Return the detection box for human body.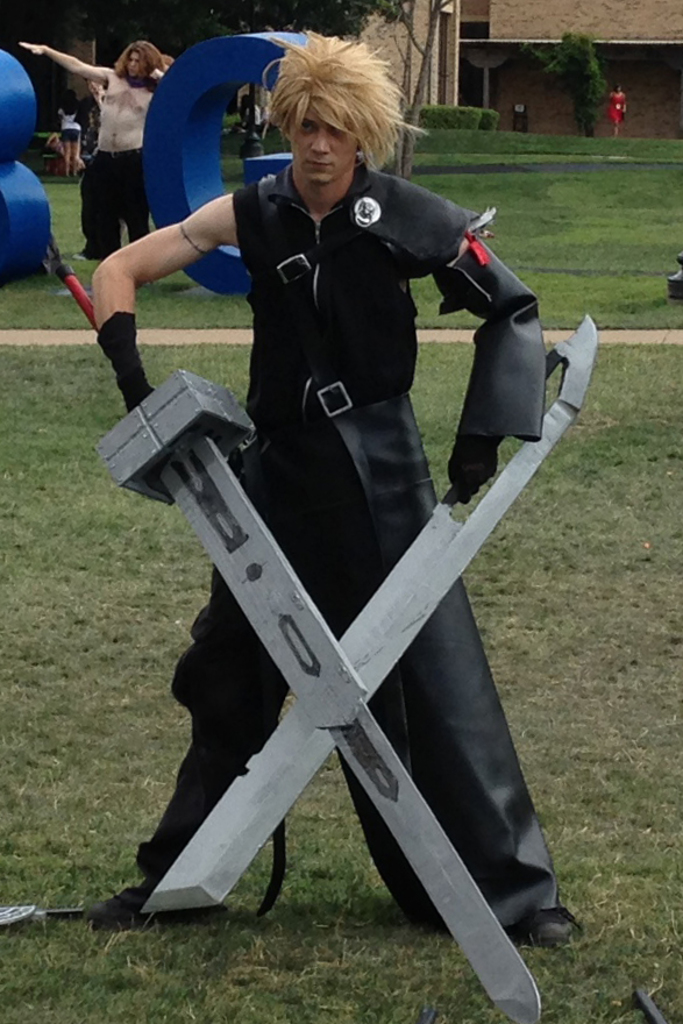
crop(17, 35, 194, 276).
